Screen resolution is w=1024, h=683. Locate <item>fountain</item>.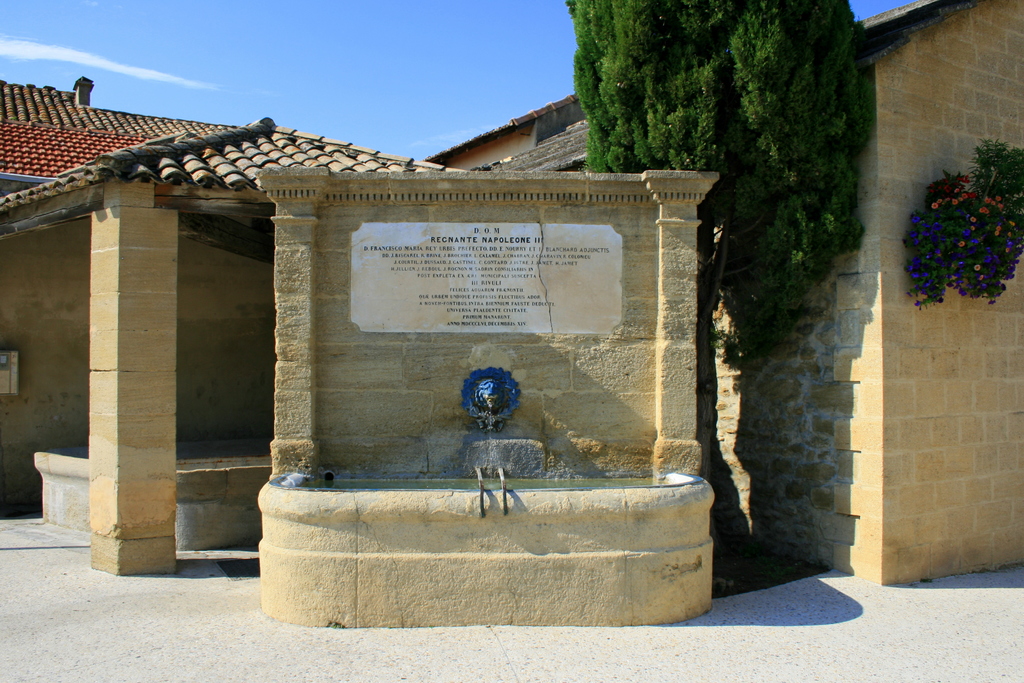
pyautogui.locateOnScreen(269, 363, 705, 491).
